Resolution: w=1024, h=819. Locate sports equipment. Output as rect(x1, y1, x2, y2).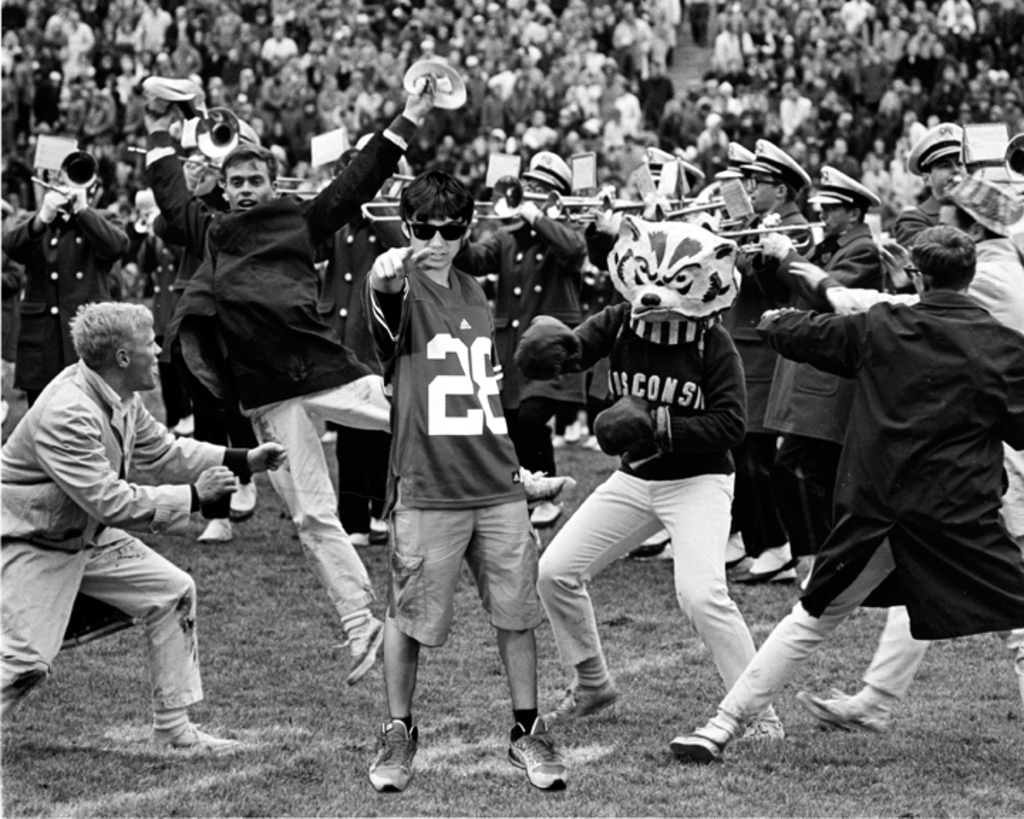
rect(370, 719, 421, 798).
